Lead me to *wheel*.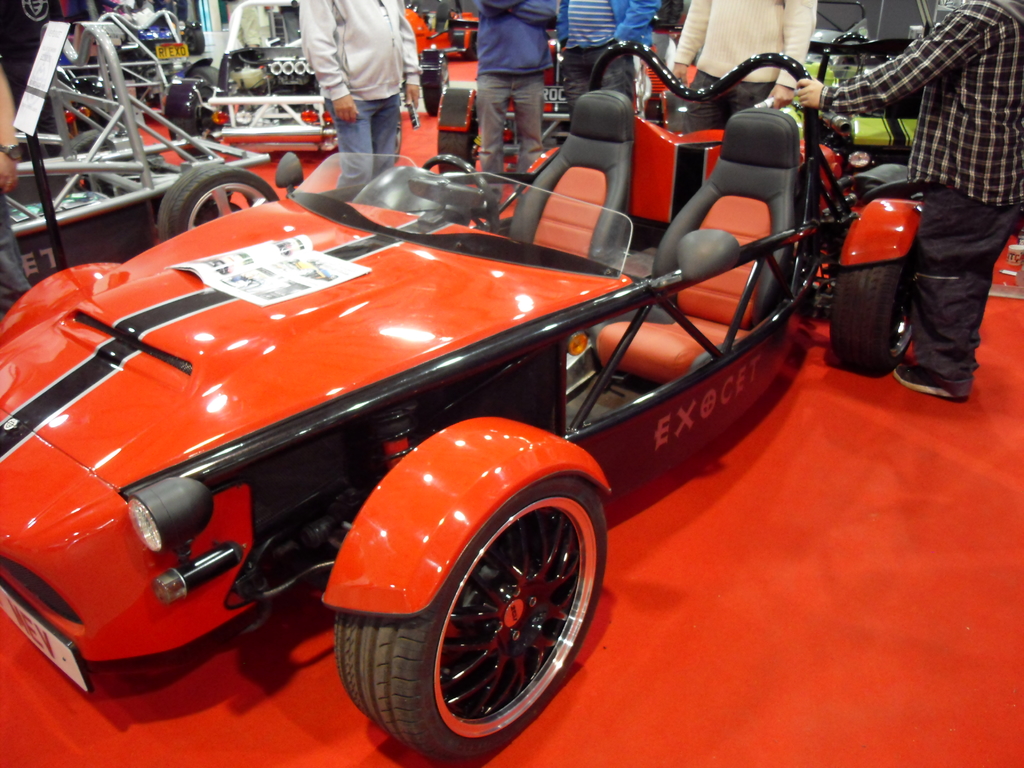
Lead to (left=437, top=100, right=480, bottom=175).
